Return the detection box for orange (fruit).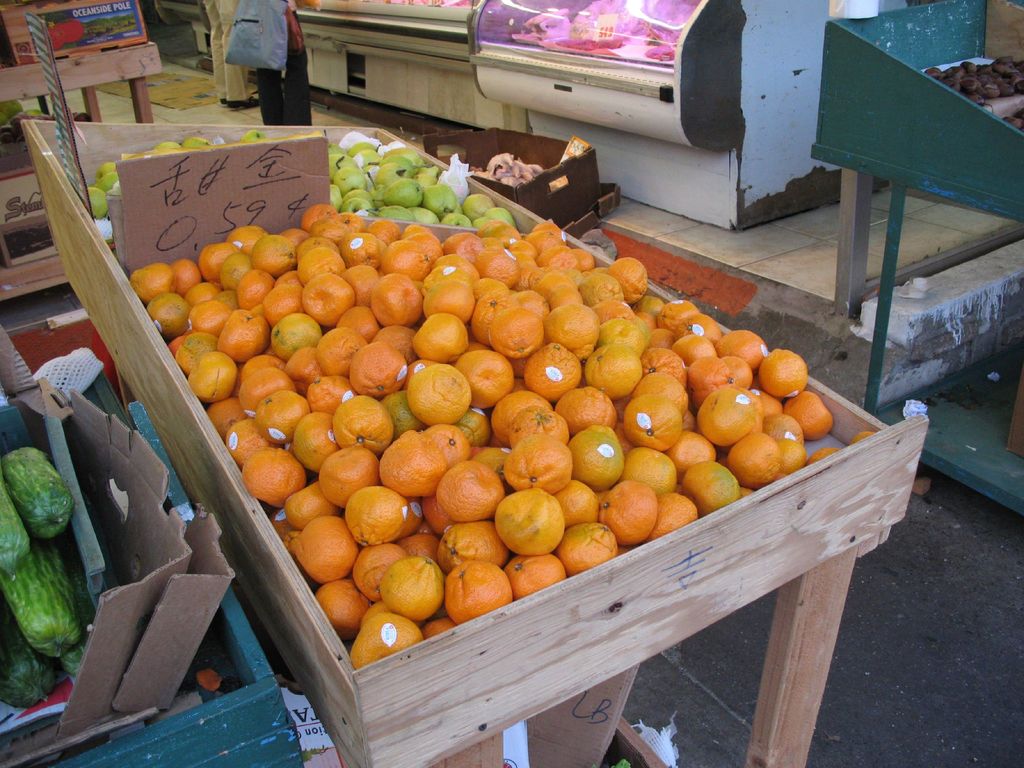
(x1=333, y1=208, x2=359, y2=246).
